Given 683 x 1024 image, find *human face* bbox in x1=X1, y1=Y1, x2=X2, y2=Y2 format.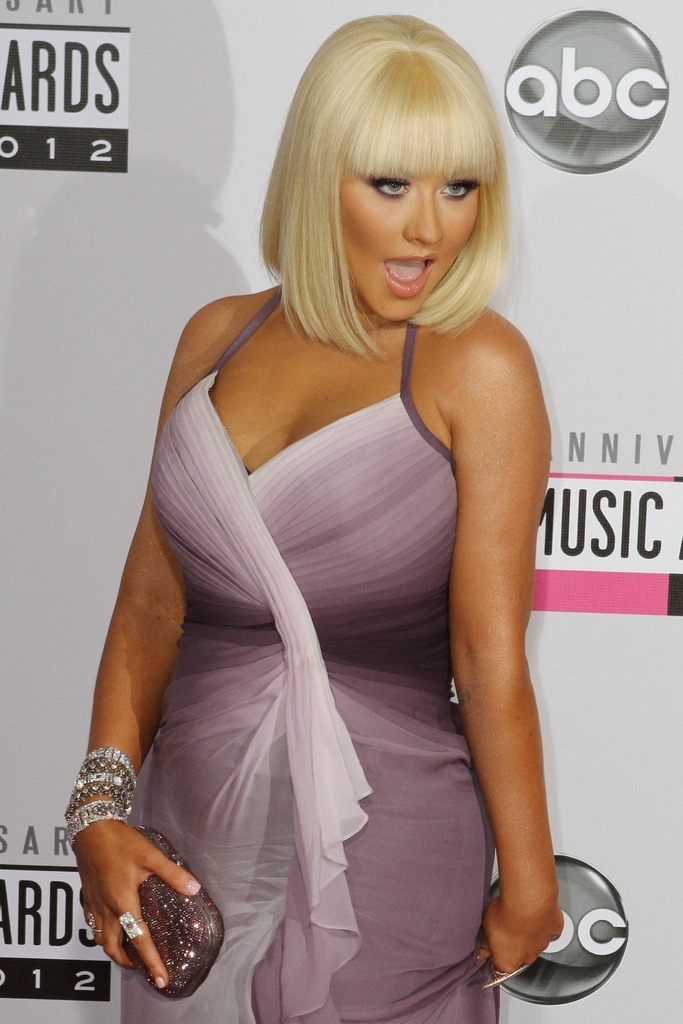
x1=342, y1=176, x2=485, y2=326.
